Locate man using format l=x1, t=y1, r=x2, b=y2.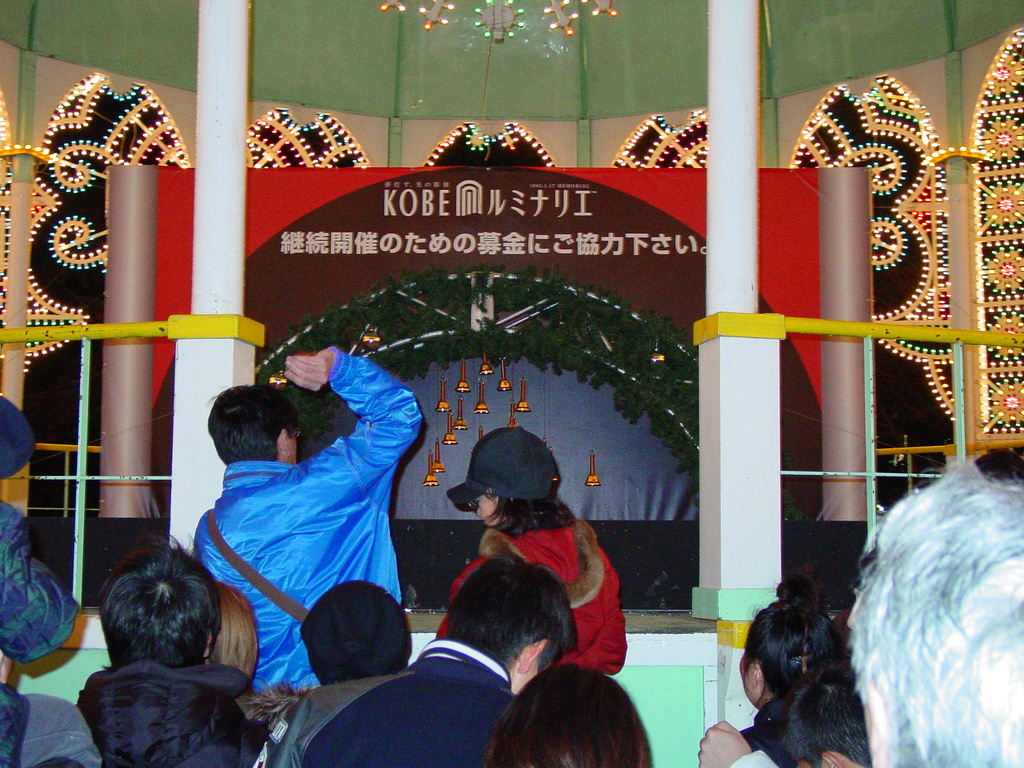
l=170, t=371, r=456, b=717.
